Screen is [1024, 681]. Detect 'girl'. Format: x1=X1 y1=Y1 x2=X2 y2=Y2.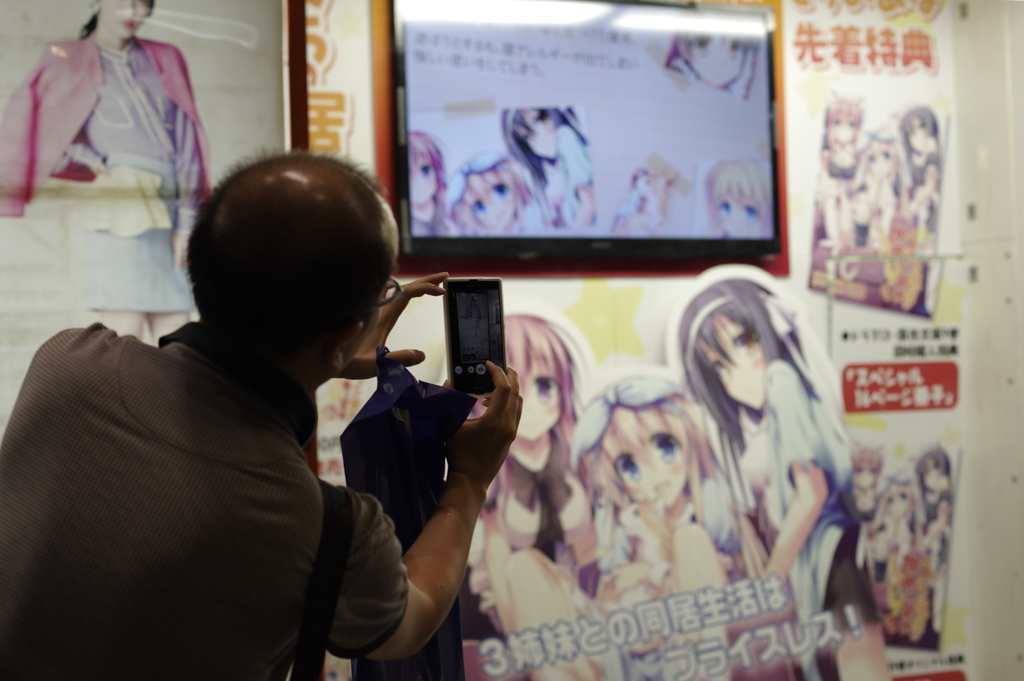
x1=897 y1=103 x2=945 y2=227.
